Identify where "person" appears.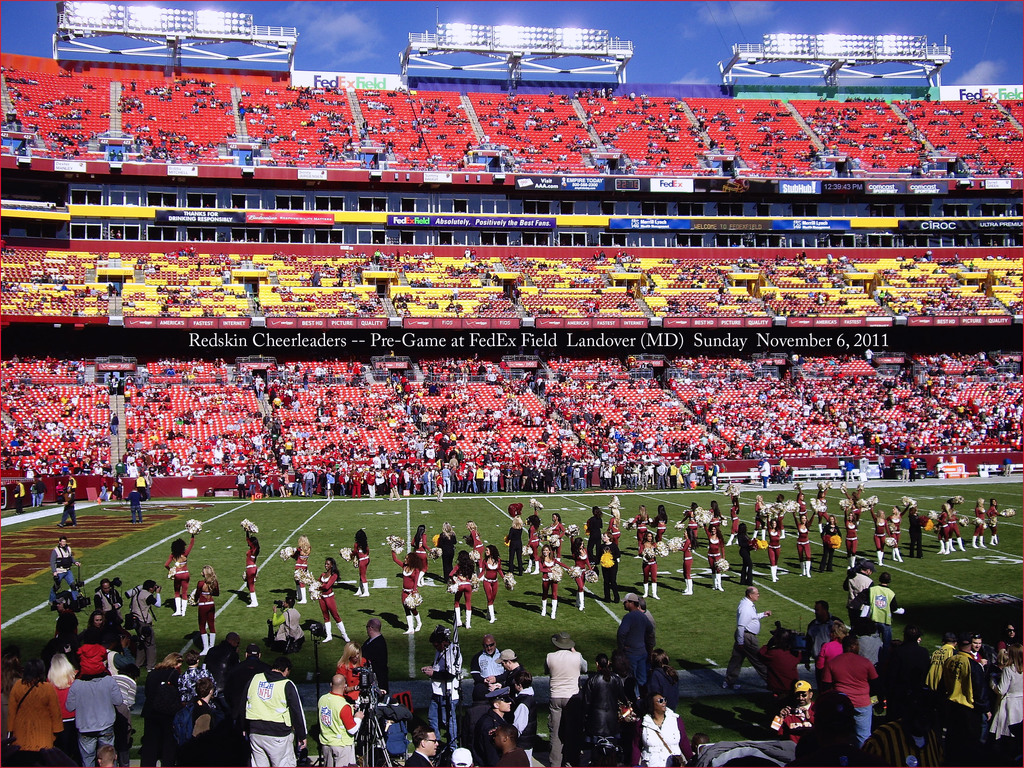
Appears at box(788, 509, 815, 573).
